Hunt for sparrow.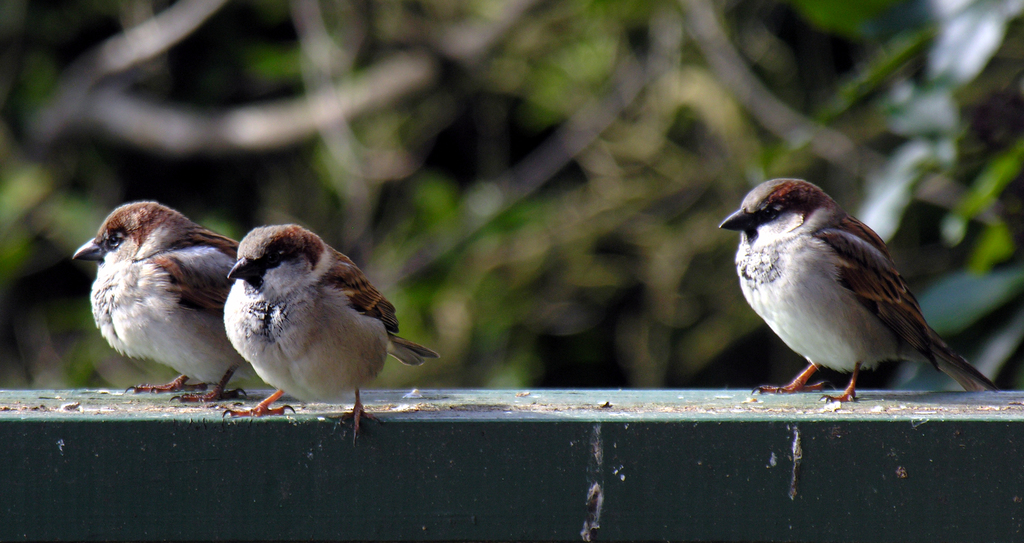
Hunted down at (221, 225, 440, 447).
